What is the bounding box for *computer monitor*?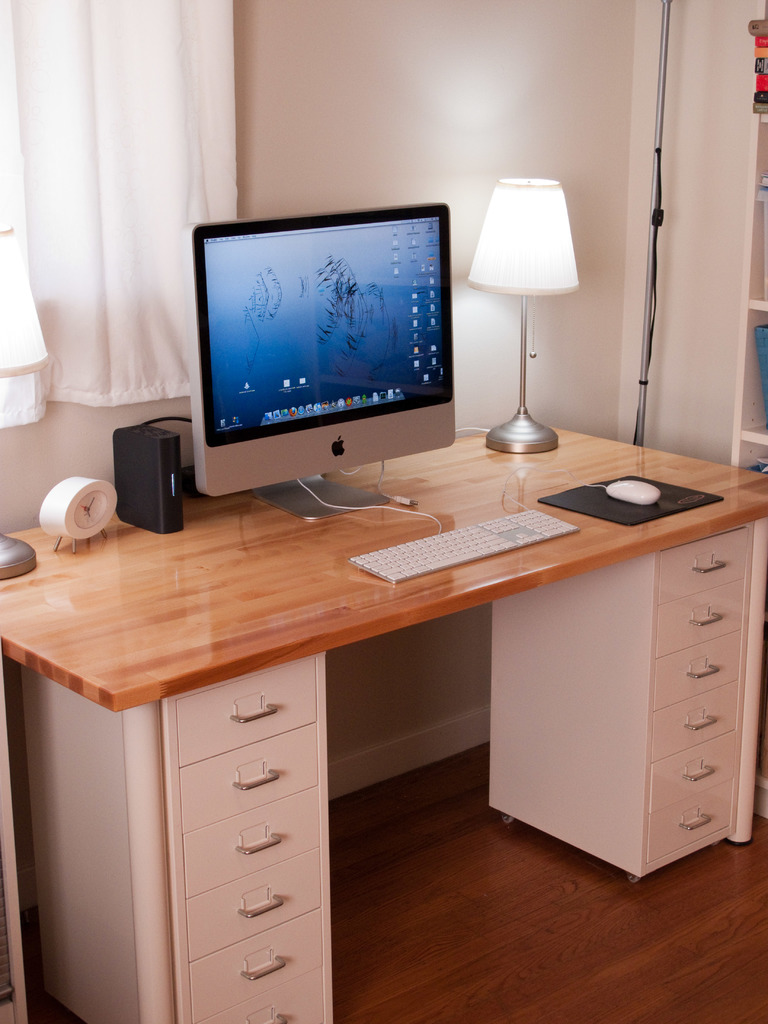
box(177, 200, 471, 503).
